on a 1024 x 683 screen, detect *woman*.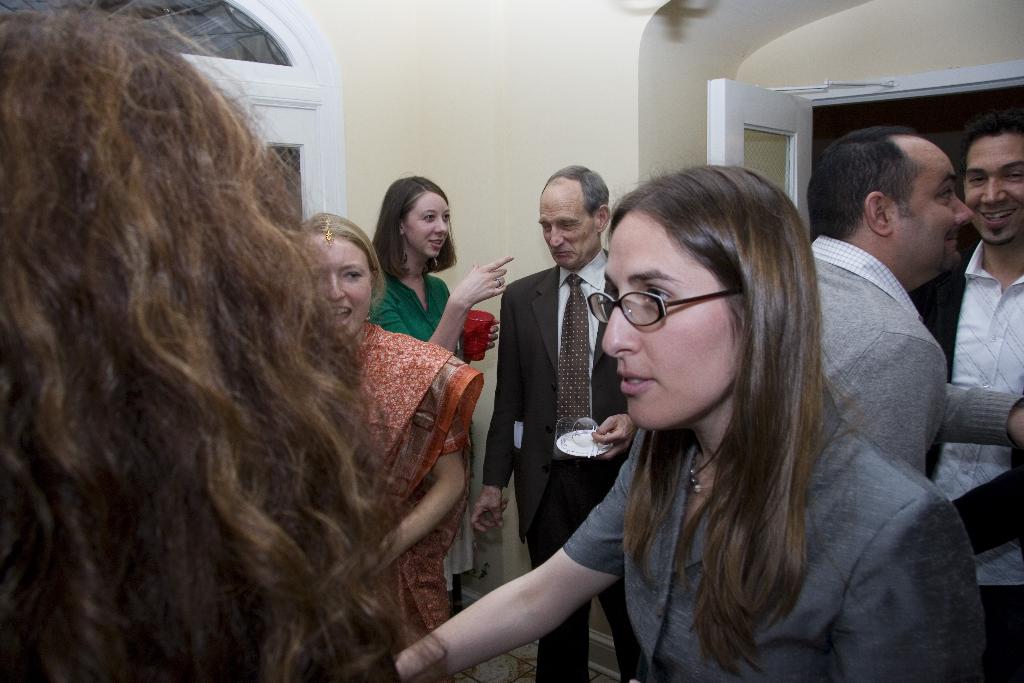
left=314, top=165, right=916, bottom=666.
